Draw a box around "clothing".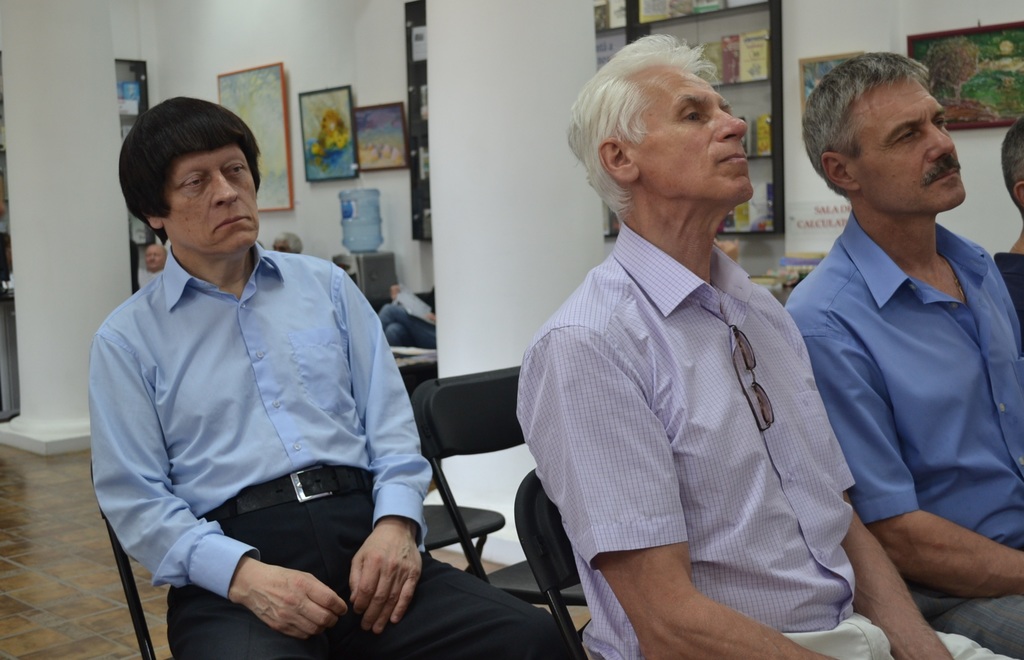
box(93, 246, 587, 659).
